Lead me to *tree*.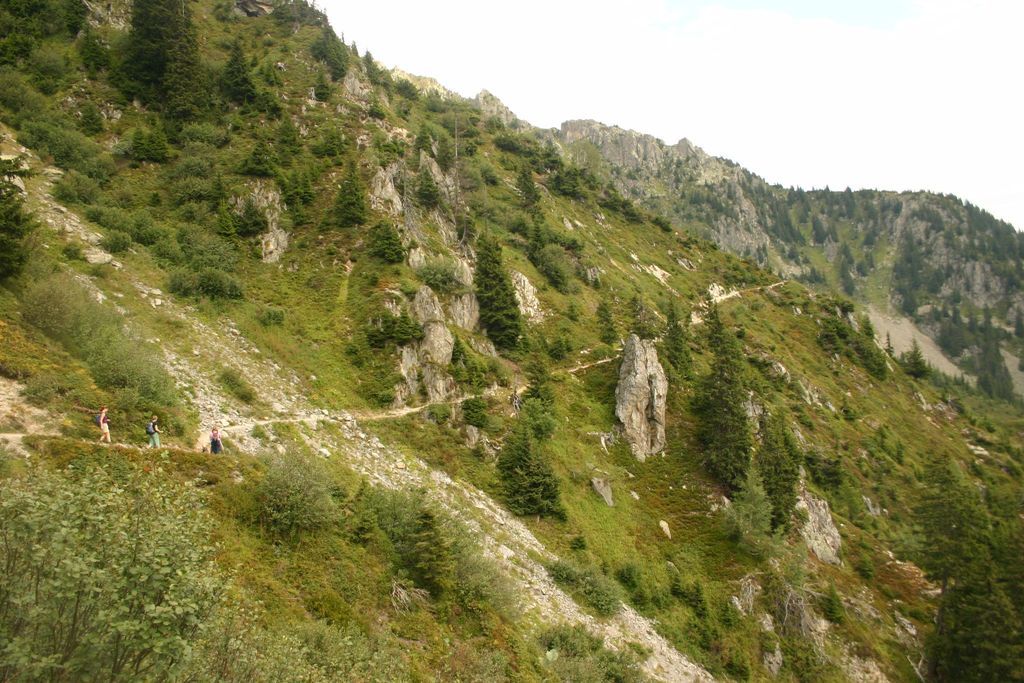
Lead to (left=362, top=215, right=407, bottom=265).
